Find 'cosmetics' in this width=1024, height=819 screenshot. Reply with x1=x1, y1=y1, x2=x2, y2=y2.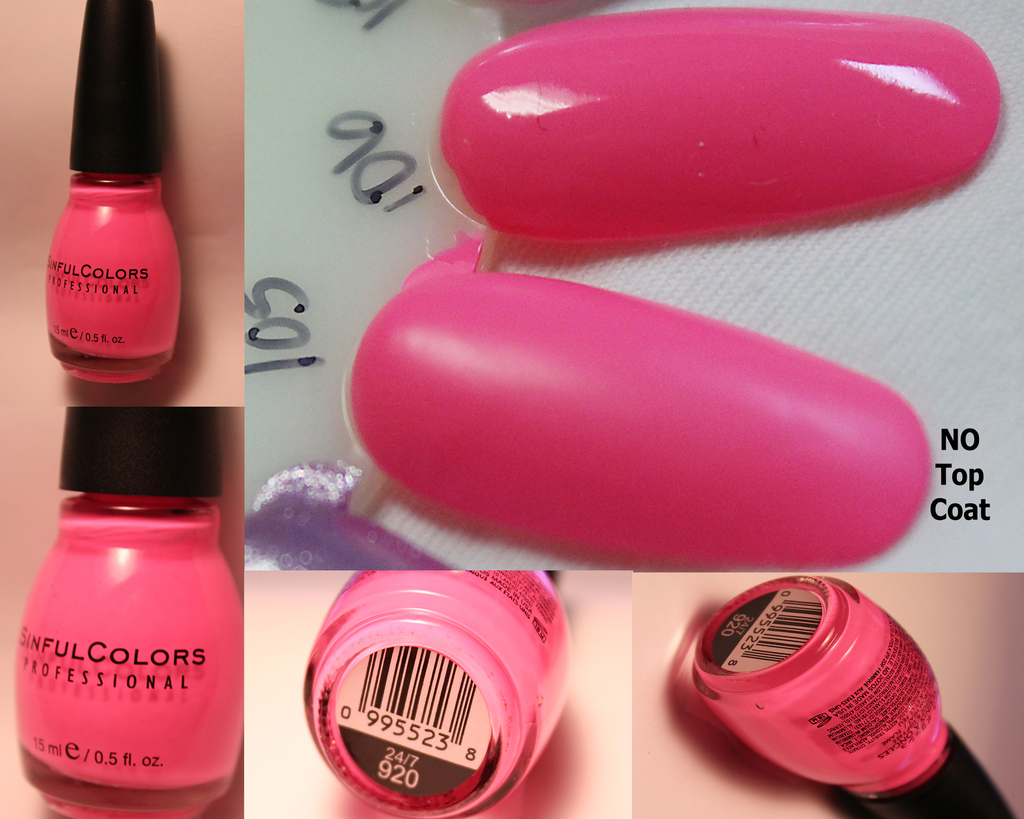
x1=695, y1=574, x2=1018, y2=818.
